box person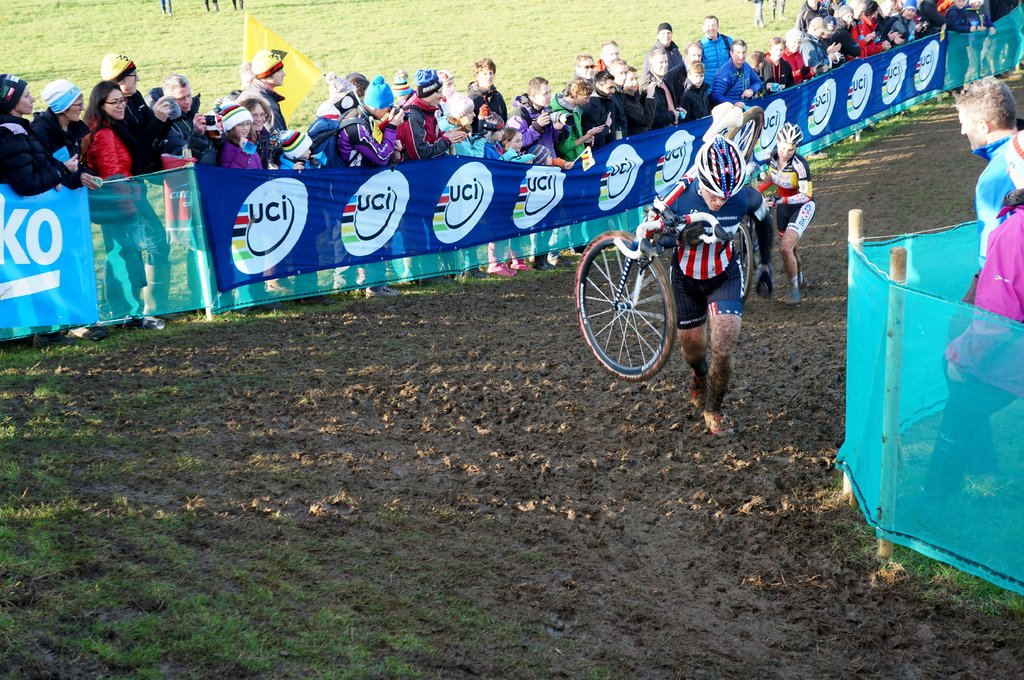
[465,51,507,135]
